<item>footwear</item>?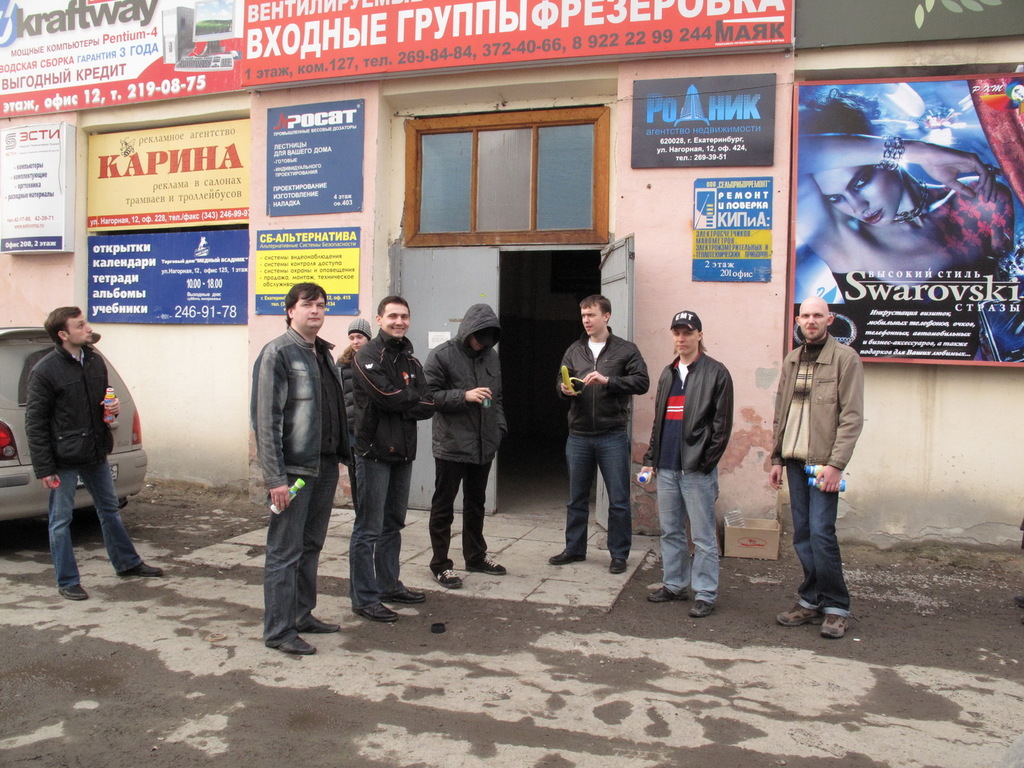
x1=468 y1=554 x2=508 y2=575
